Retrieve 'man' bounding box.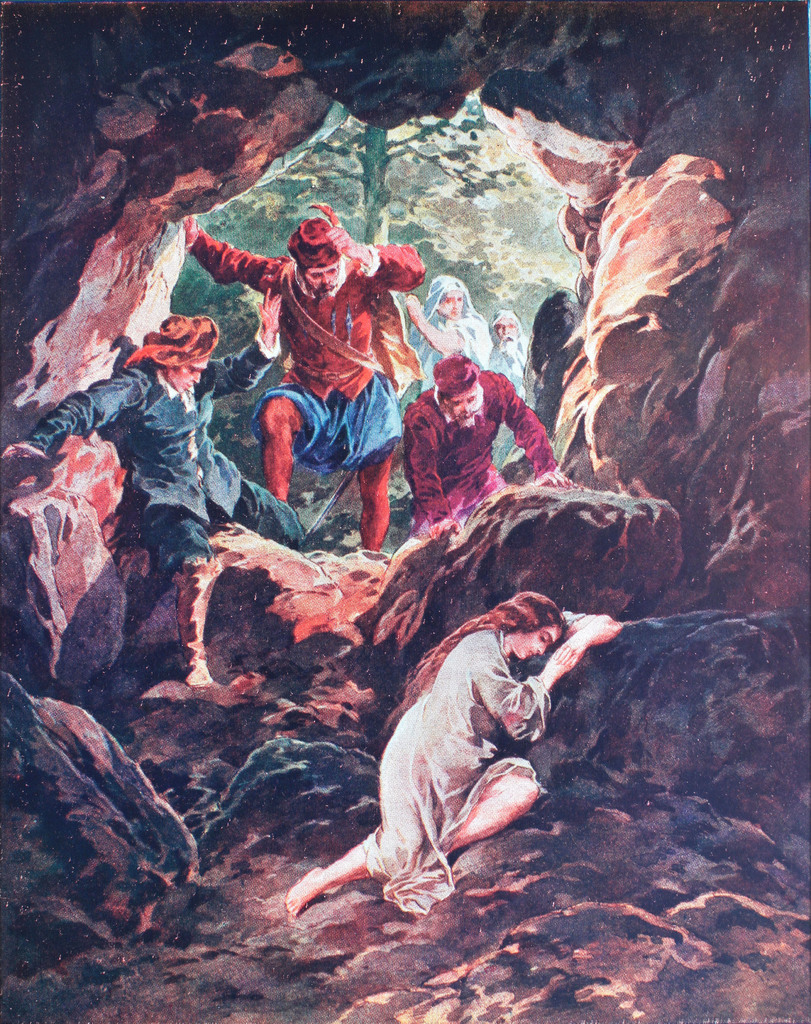
Bounding box: <region>0, 285, 329, 678</region>.
